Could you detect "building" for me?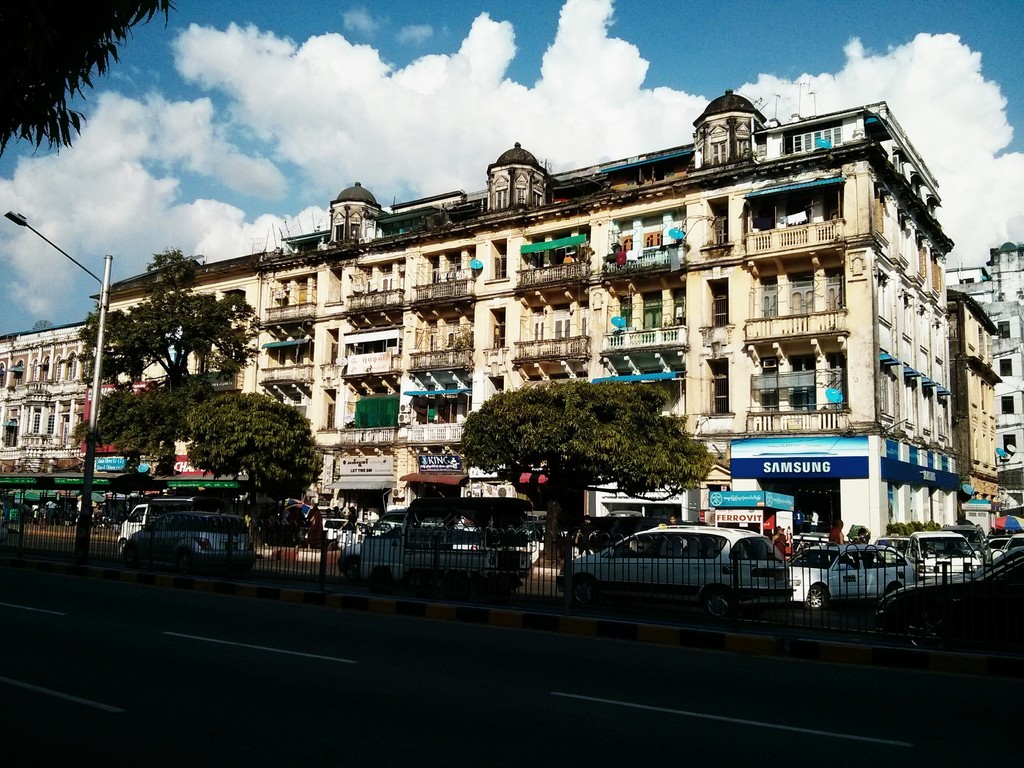
Detection result: rect(941, 241, 1023, 502).
